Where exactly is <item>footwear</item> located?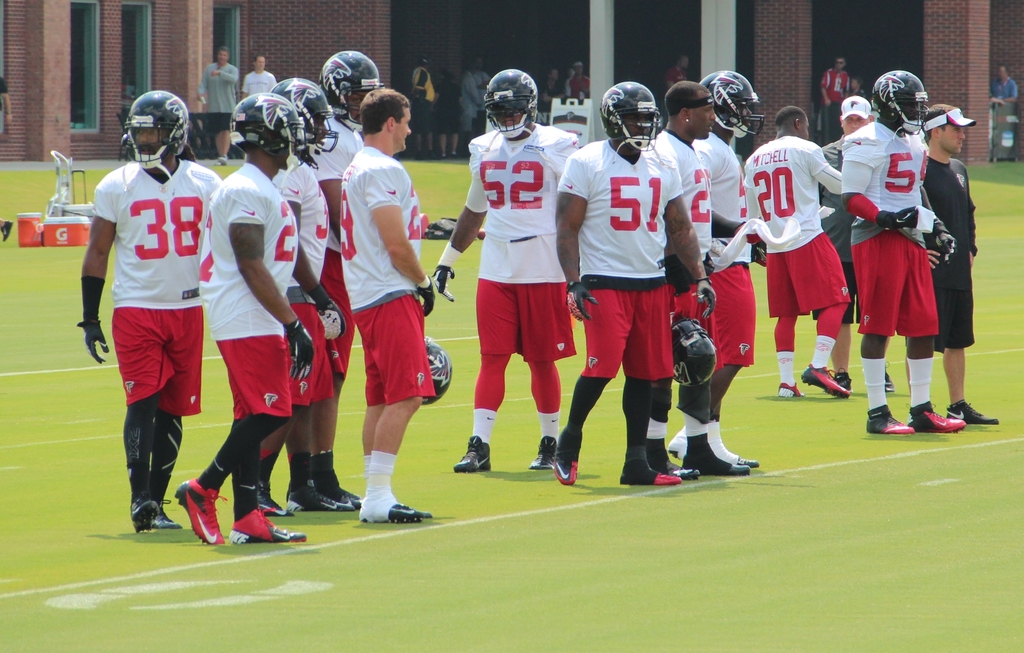
Its bounding box is [x1=880, y1=365, x2=897, y2=393].
